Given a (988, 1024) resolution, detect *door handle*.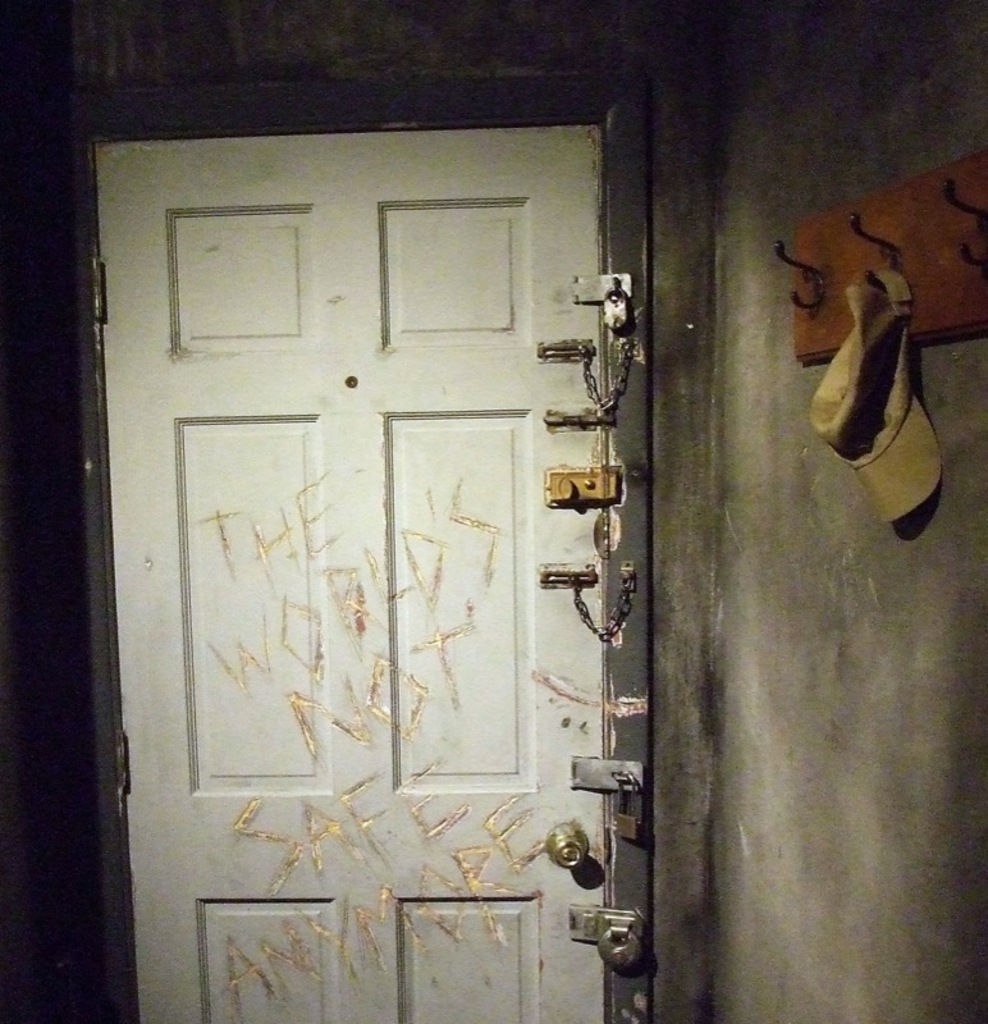
<box>541,831,595,869</box>.
